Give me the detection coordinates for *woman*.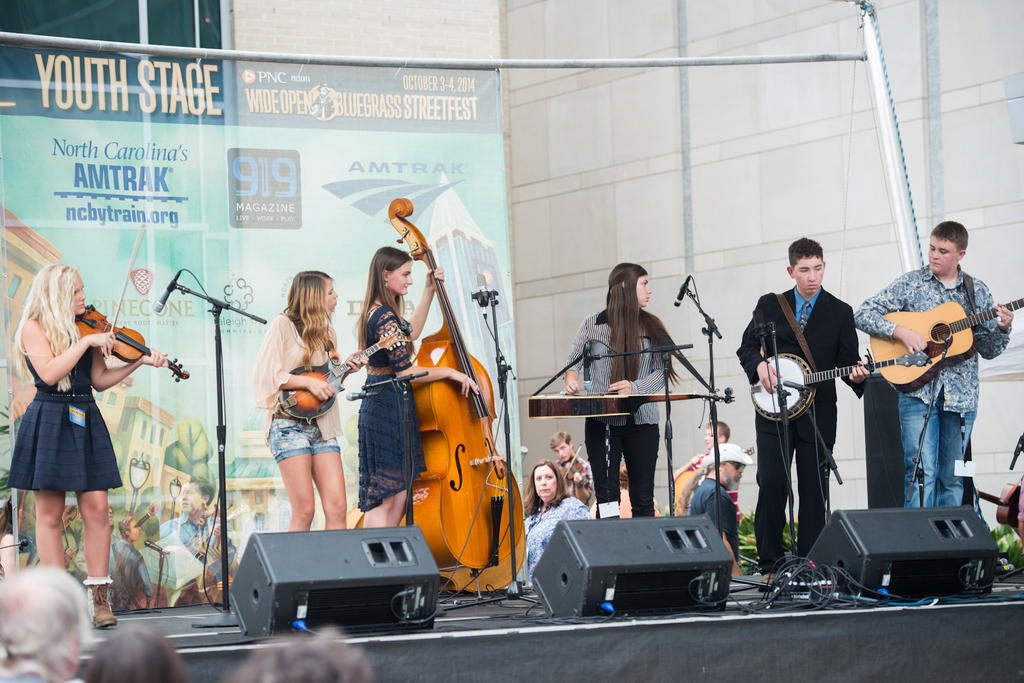
(355,244,483,530).
